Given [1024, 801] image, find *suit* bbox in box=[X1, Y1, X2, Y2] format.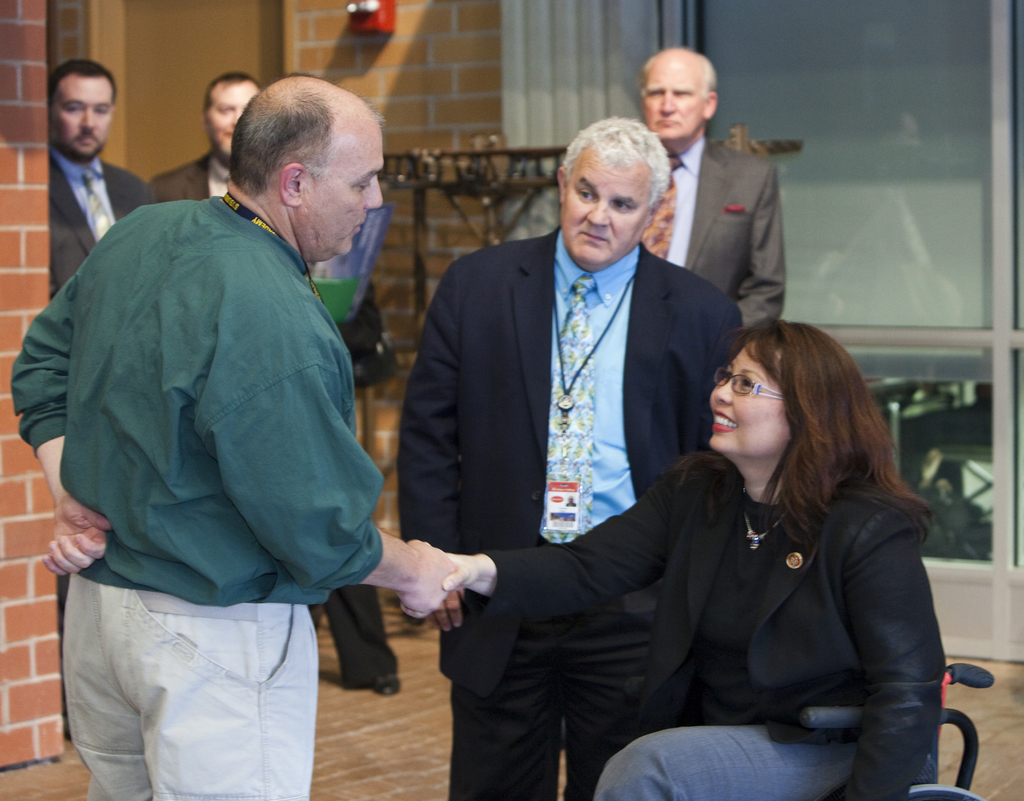
box=[49, 142, 156, 298].
